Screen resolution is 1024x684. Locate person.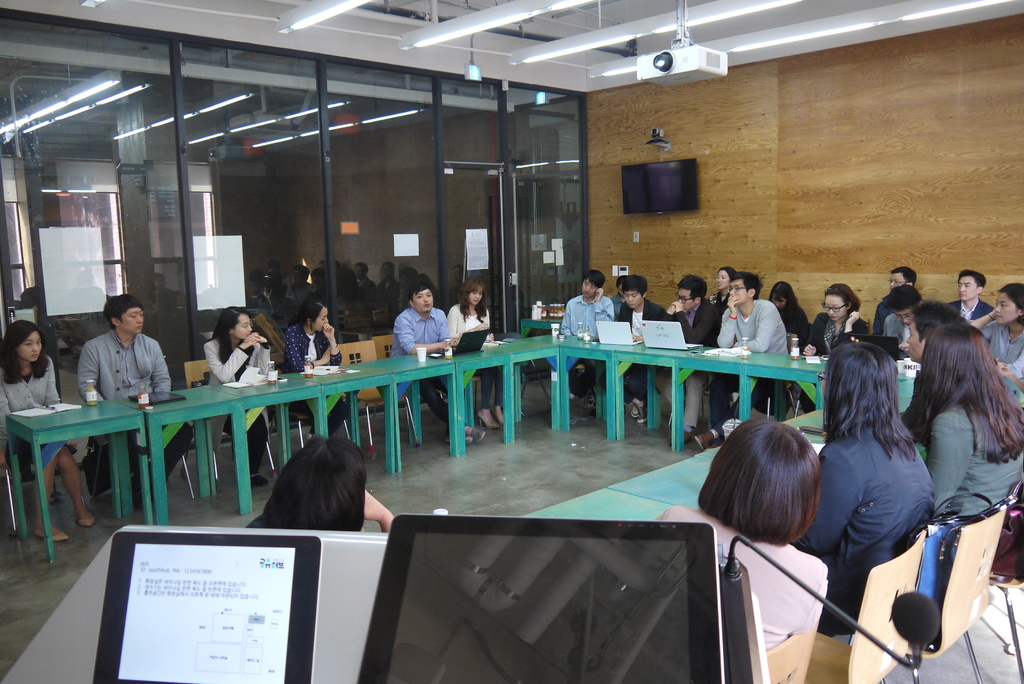
(x1=0, y1=320, x2=97, y2=541).
